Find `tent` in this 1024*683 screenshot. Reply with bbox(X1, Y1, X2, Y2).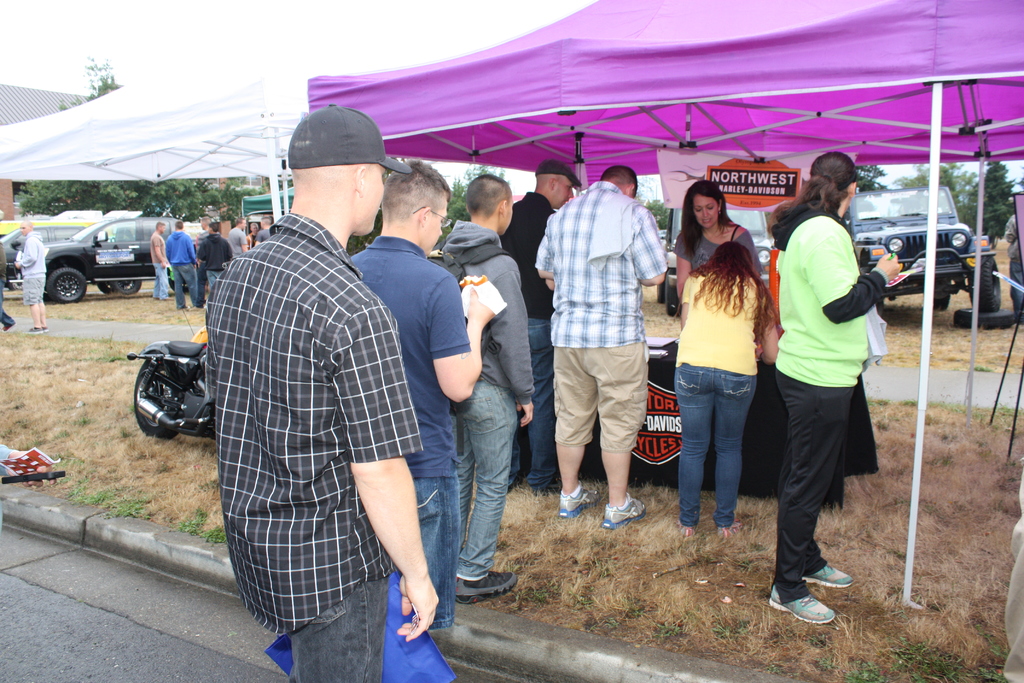
bbox(241, 0, 996, 502).
